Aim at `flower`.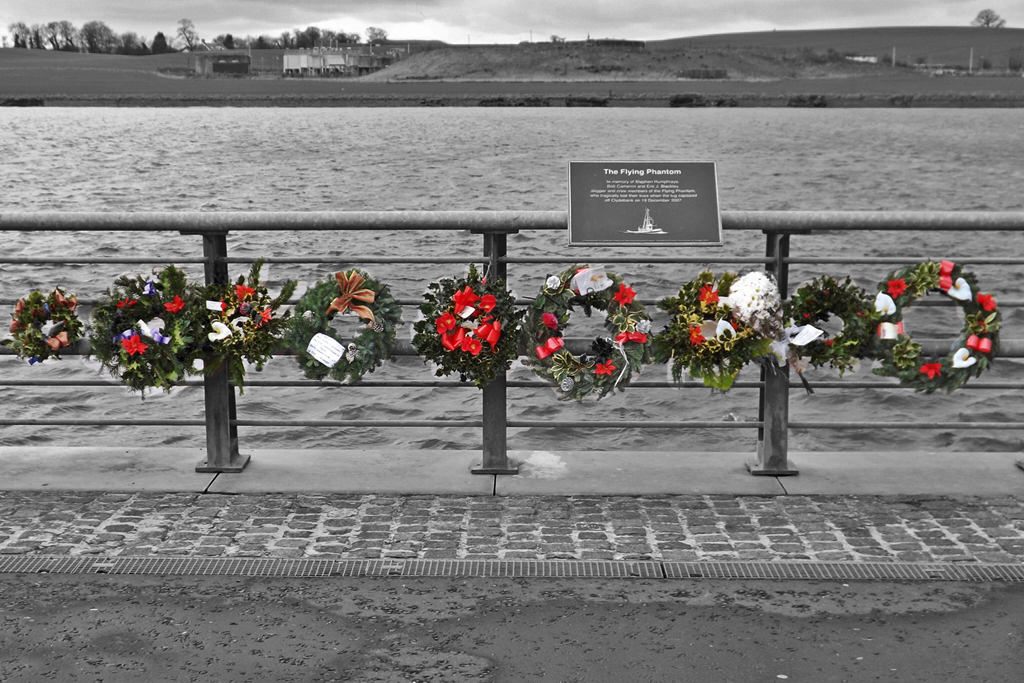
Aimed at rect(116, 296, 140, 308).
